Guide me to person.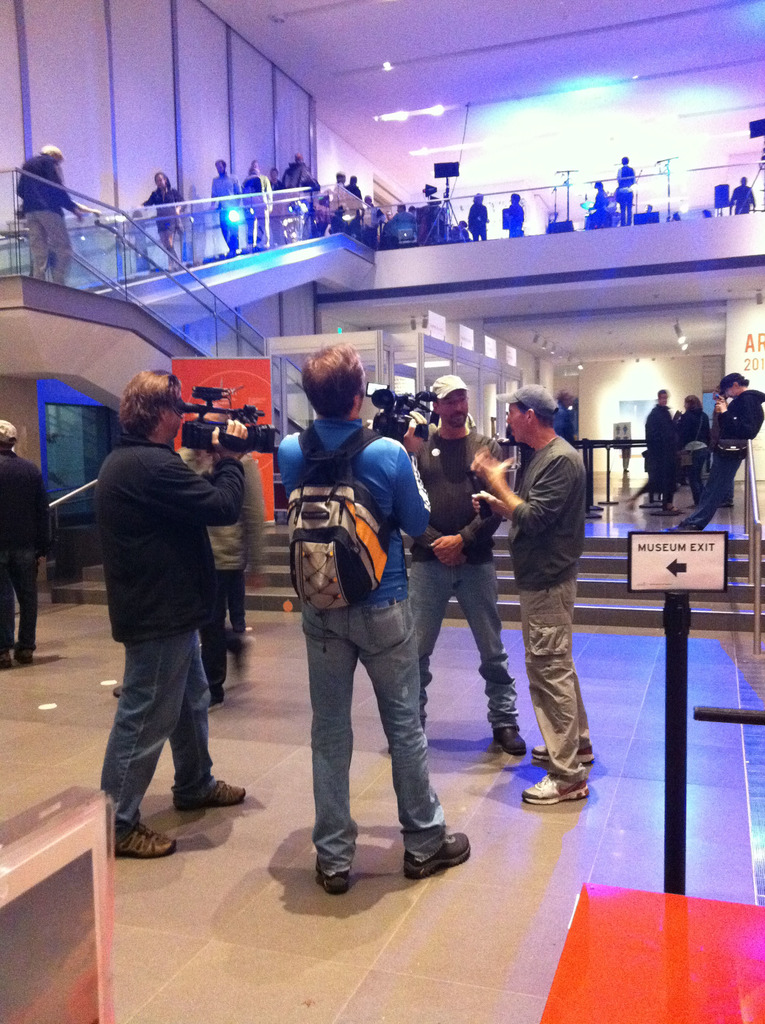
Guidance: [128,164,193,276].
